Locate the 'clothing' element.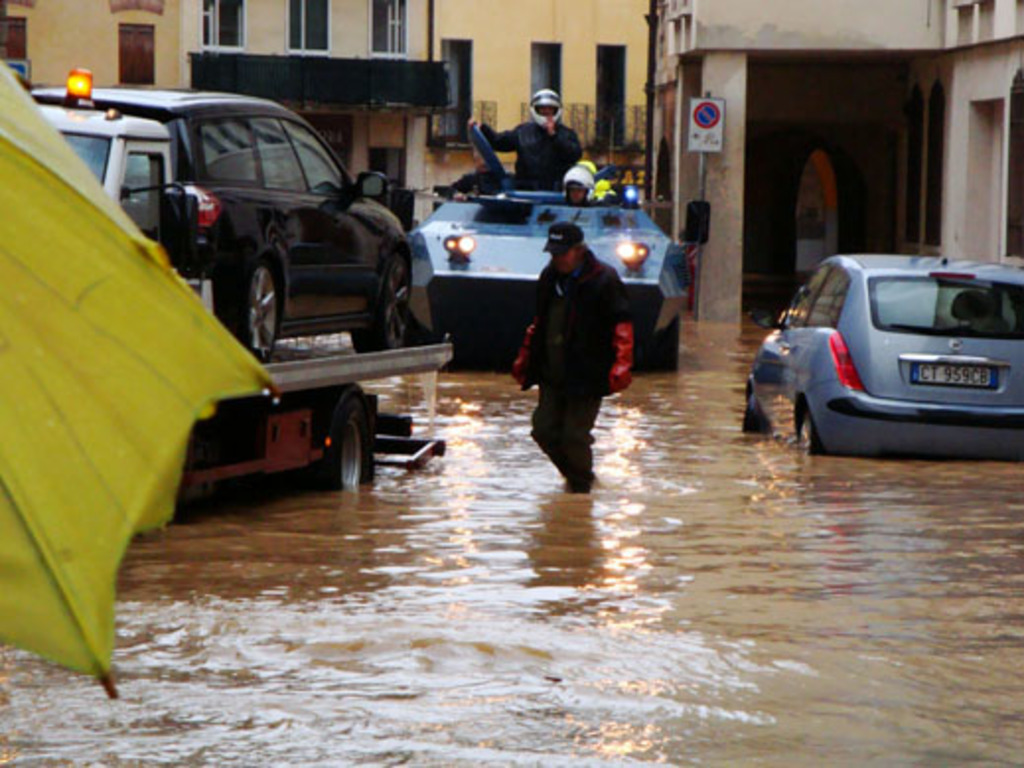
Element bbox: rect(436, 166, 481, 205).
